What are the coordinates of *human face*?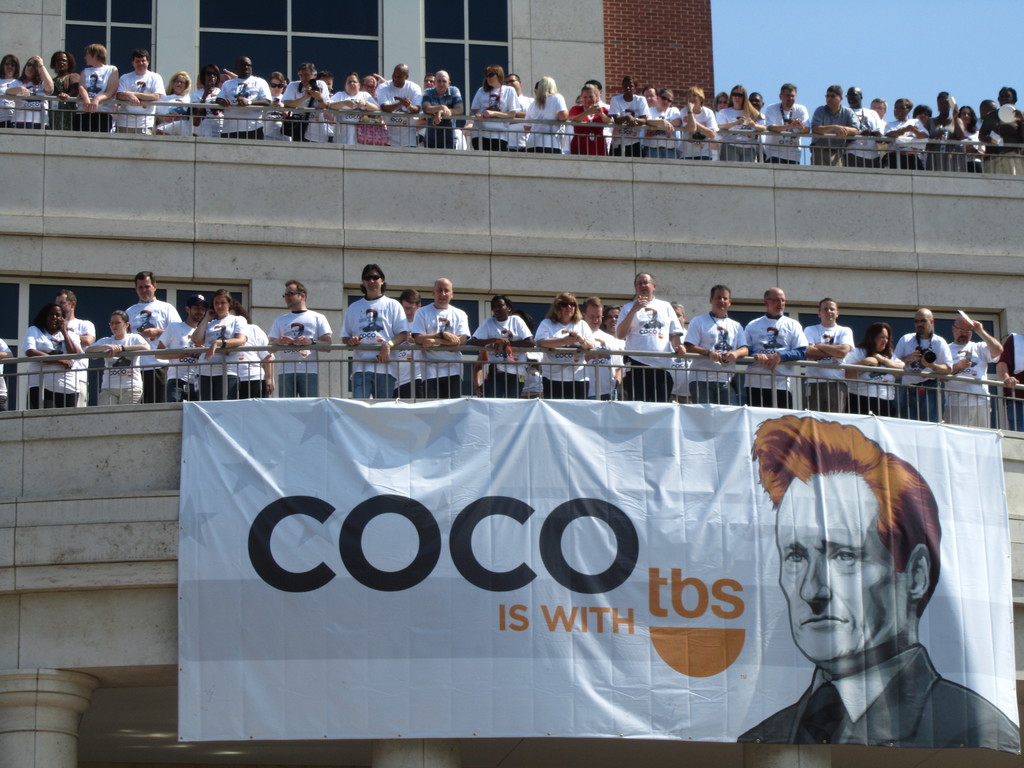
1001/87/1010/103.
